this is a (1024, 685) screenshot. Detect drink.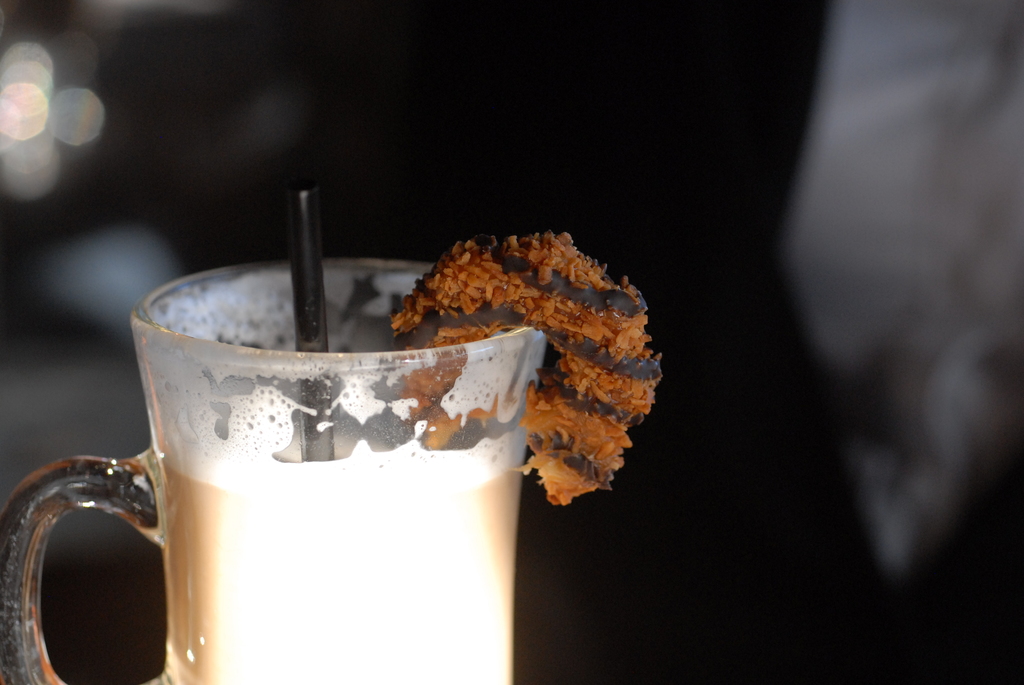
40:262:538:684.
